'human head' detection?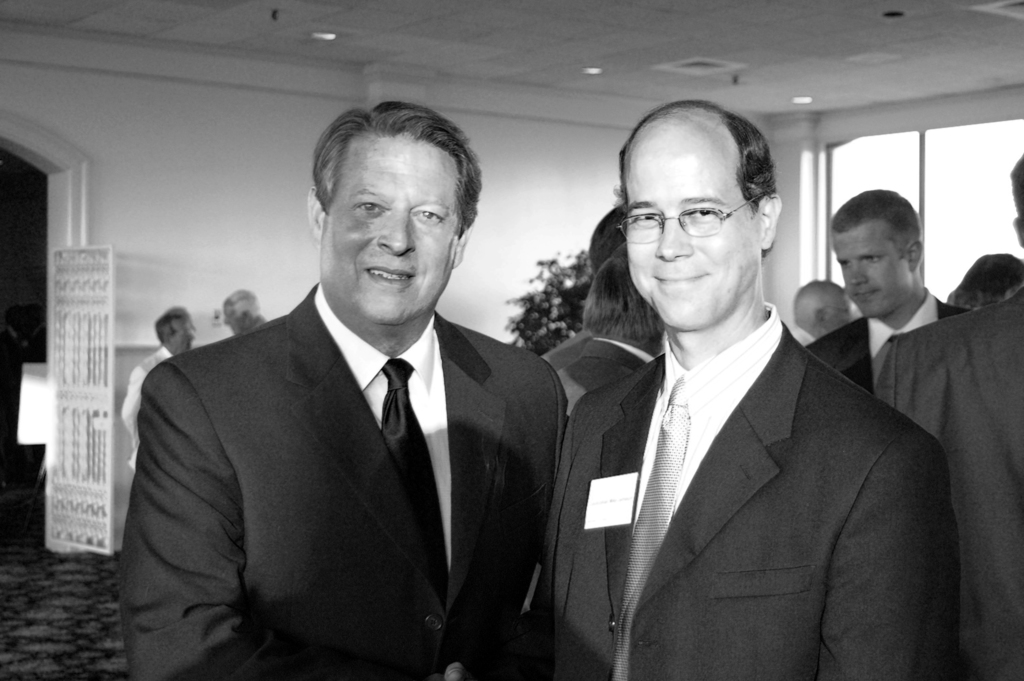
[946, 255, 1023, 309]
